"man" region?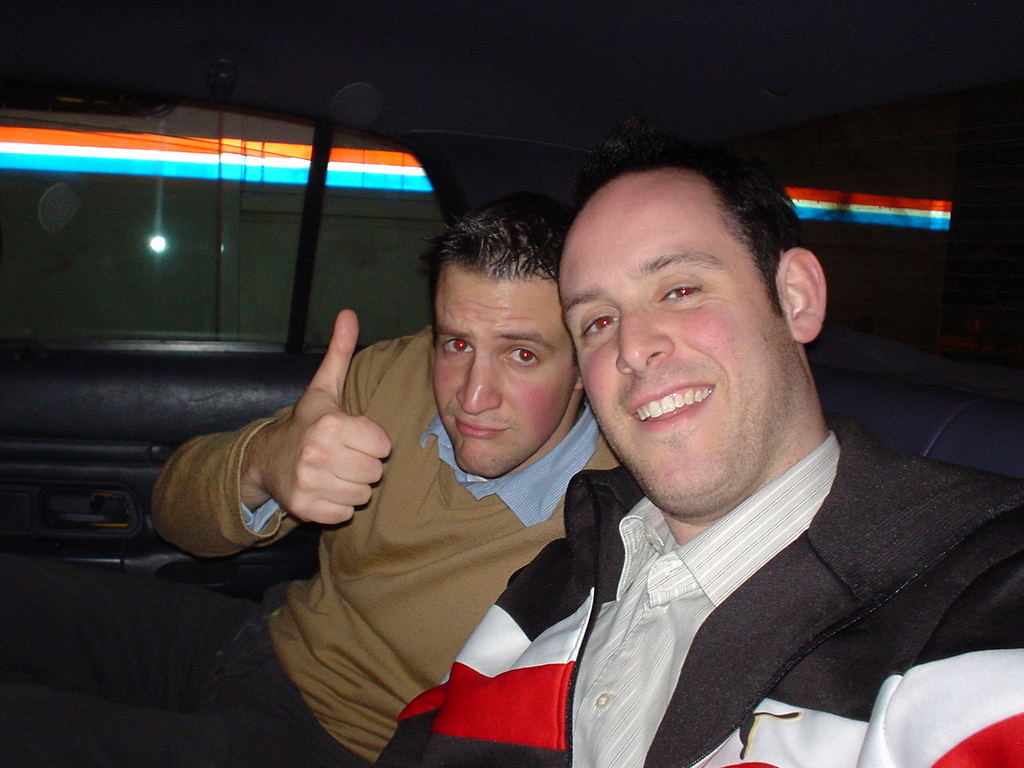
x1=377 y1=141 x2=1023 y2=767
